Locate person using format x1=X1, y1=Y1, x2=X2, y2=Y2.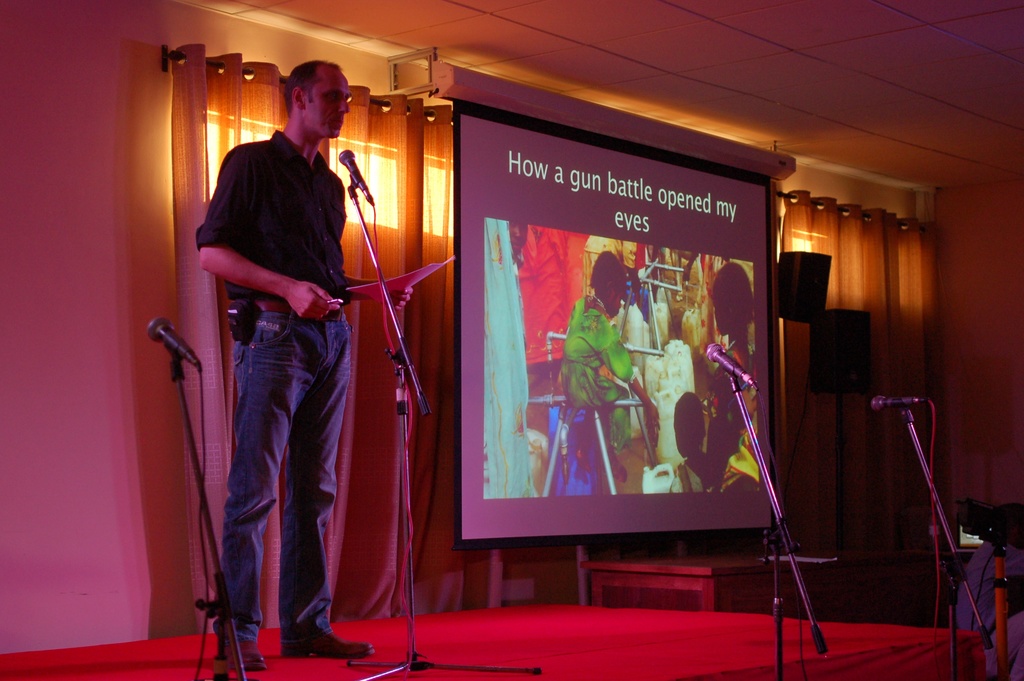
x1=555, y1=250, x2=661, y2=482.
